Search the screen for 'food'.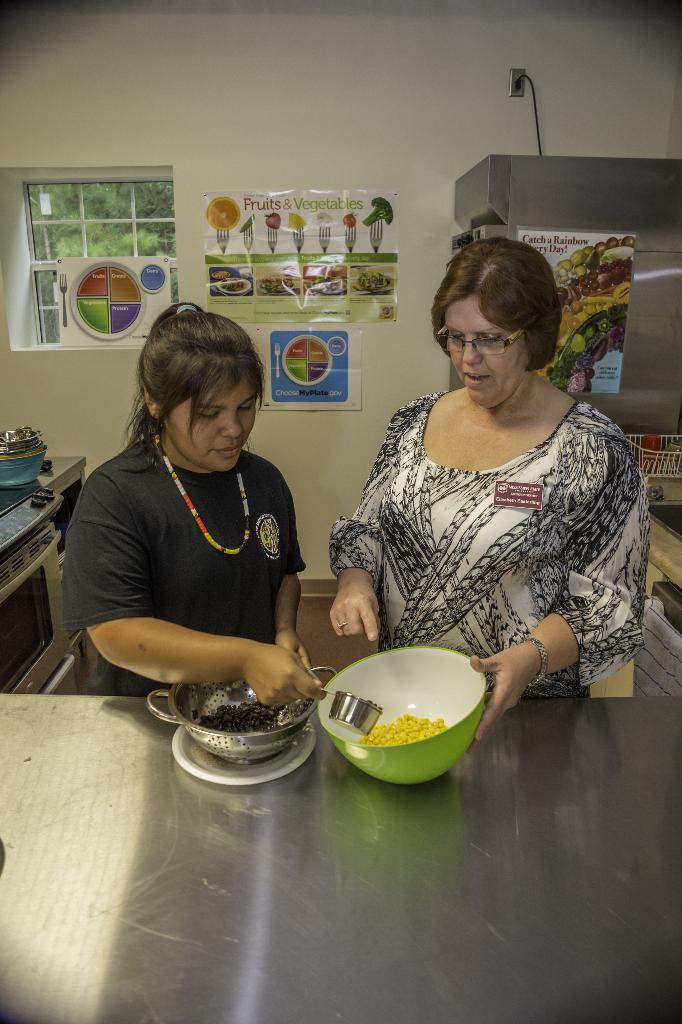
Found at (234,209,257,228).
